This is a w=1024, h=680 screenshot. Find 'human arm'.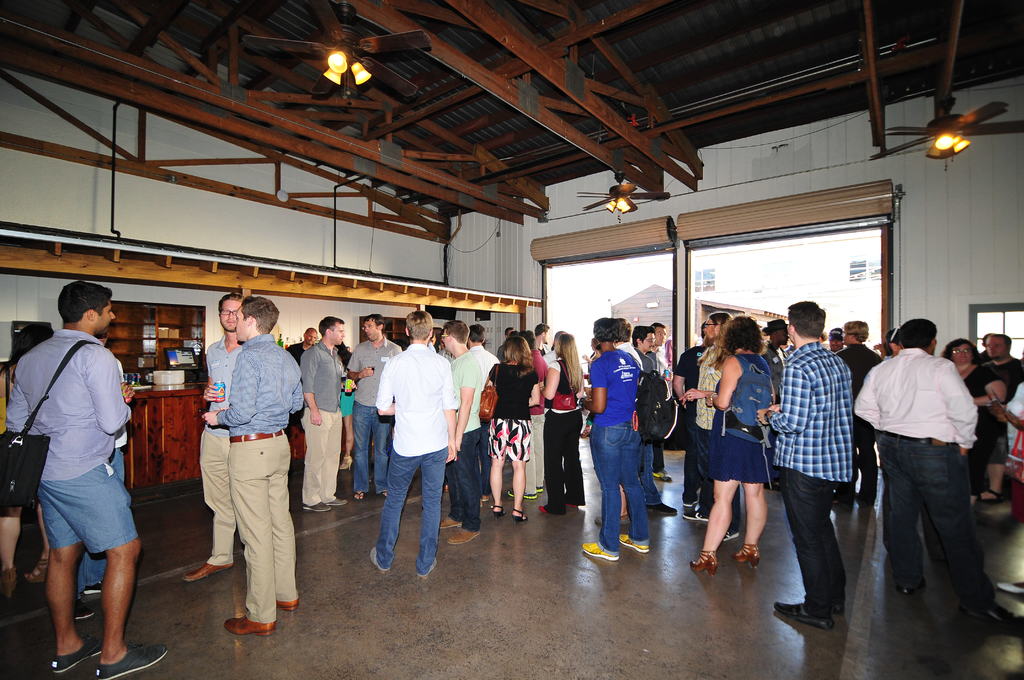
Bounding box: locate(766, 400, 781, 410).
